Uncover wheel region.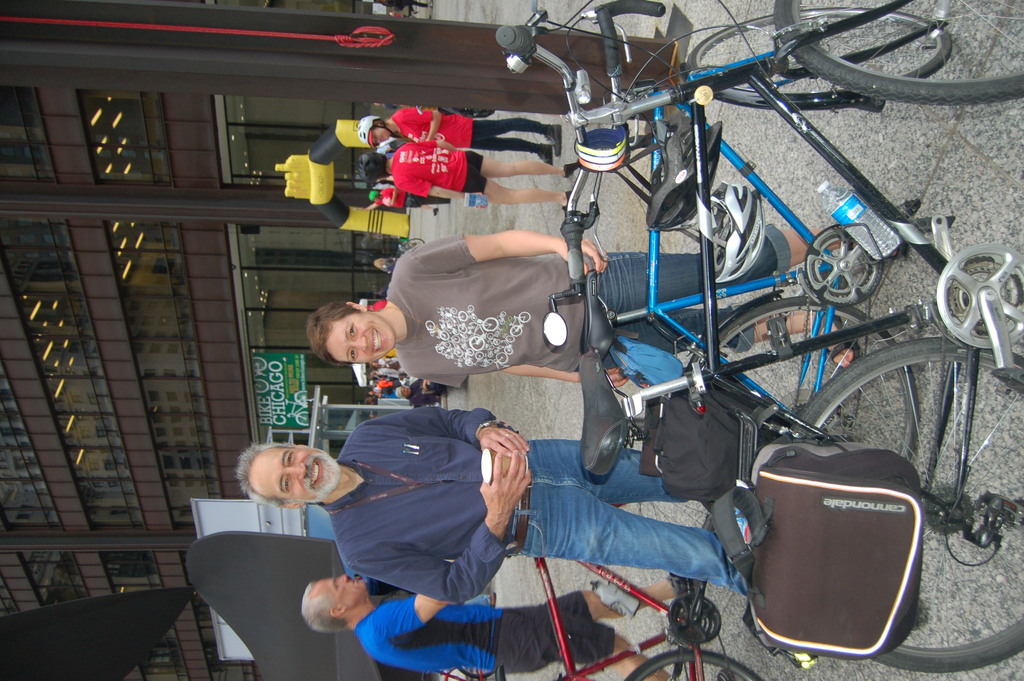
Uncovered: Rect(620, 644, 761, 680).
